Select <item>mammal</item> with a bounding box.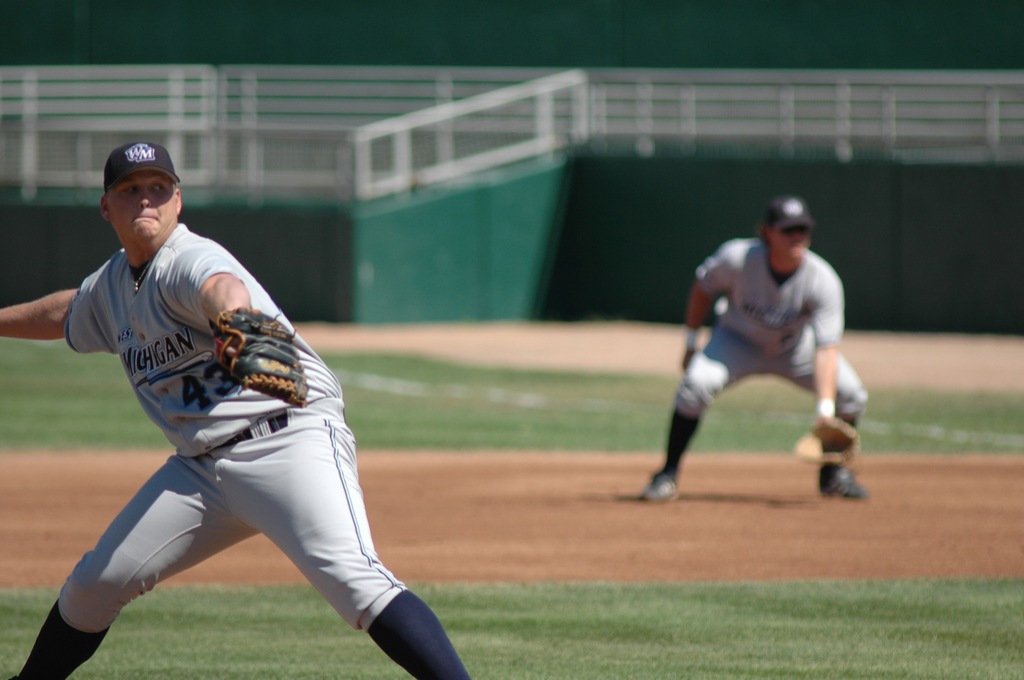
x1=3, y1=139, x2=472, y2=679.
